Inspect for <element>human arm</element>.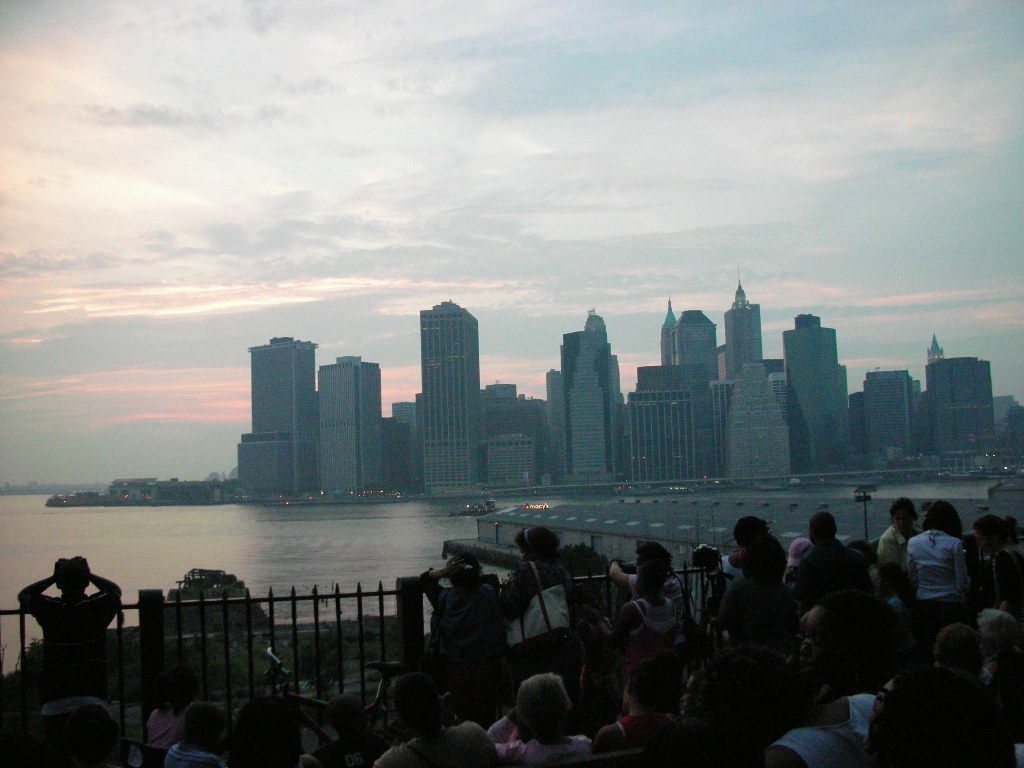
Inspection: 485,703,512,767.
